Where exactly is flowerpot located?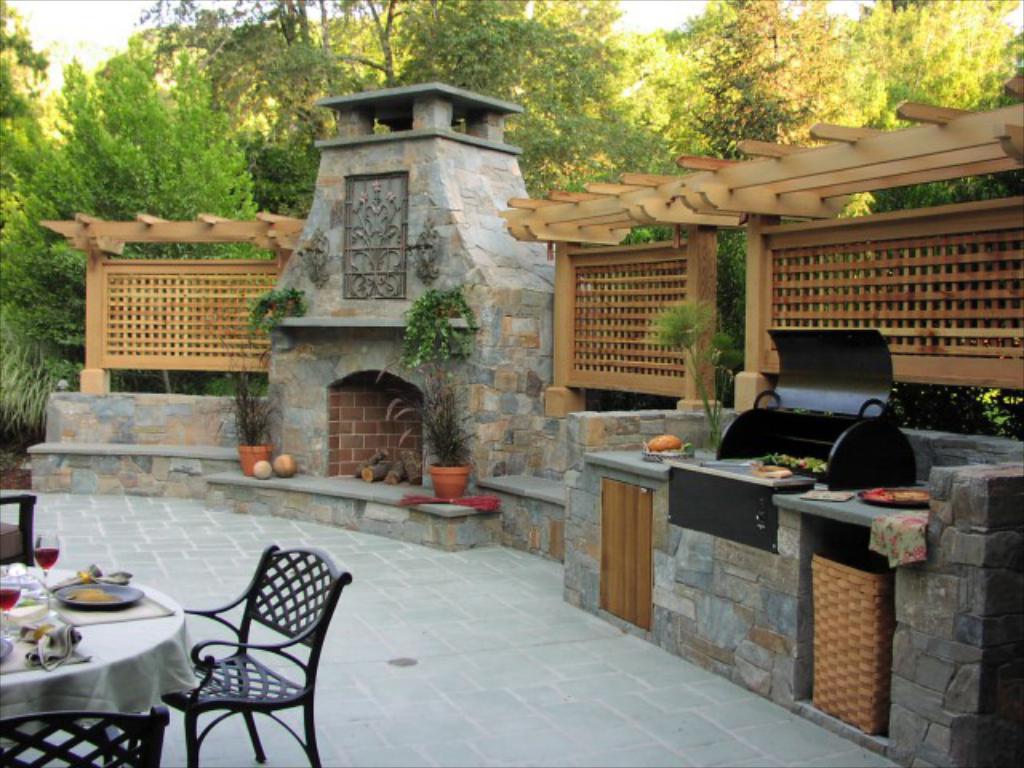
Its bounding box is select_region(432, 461, 470, 496).
